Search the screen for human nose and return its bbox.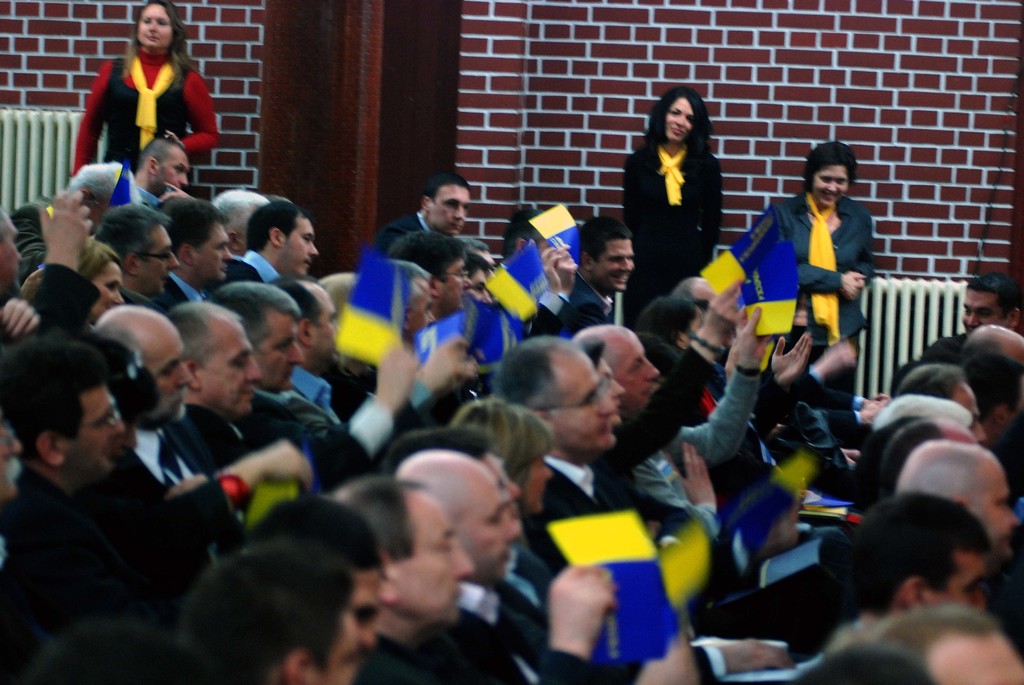
Found: select_region(454, 203, 465, 221).
